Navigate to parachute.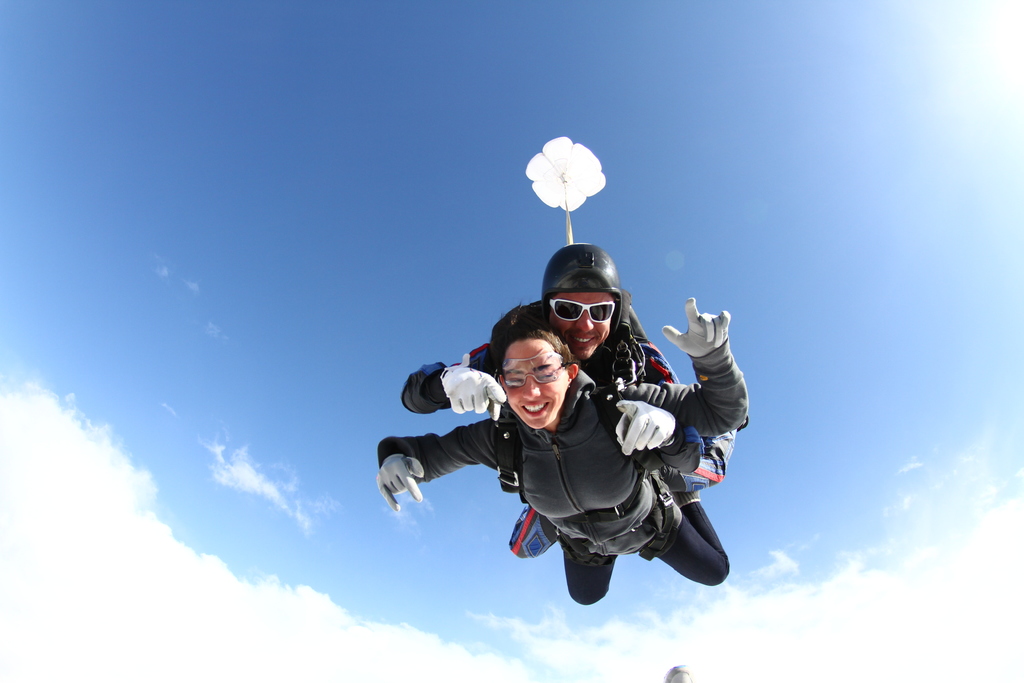
Navigation target: [518,135,607,240].
